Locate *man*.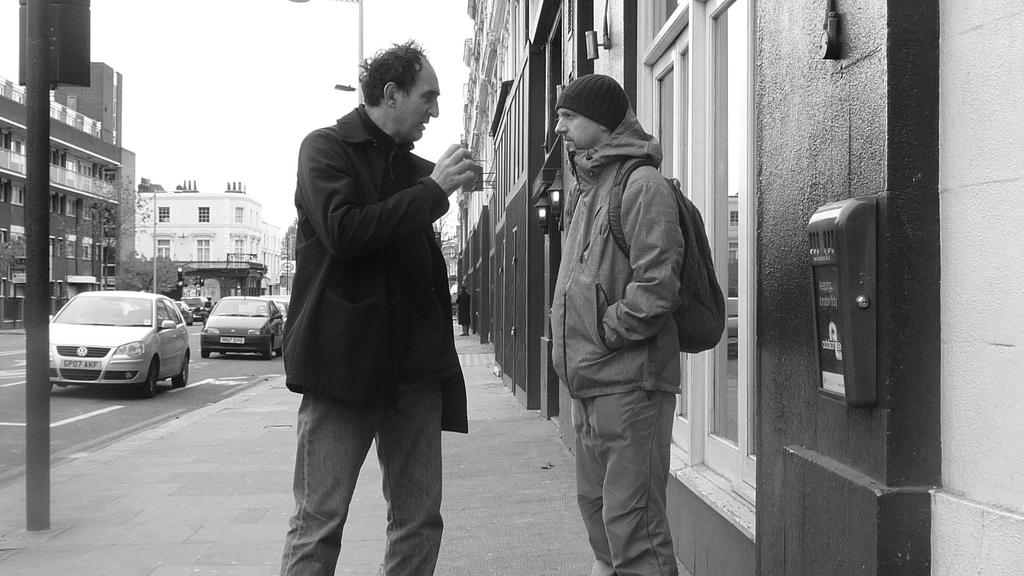
Bounding box: (x1=262, y1=44, x2=486, y2=536).
